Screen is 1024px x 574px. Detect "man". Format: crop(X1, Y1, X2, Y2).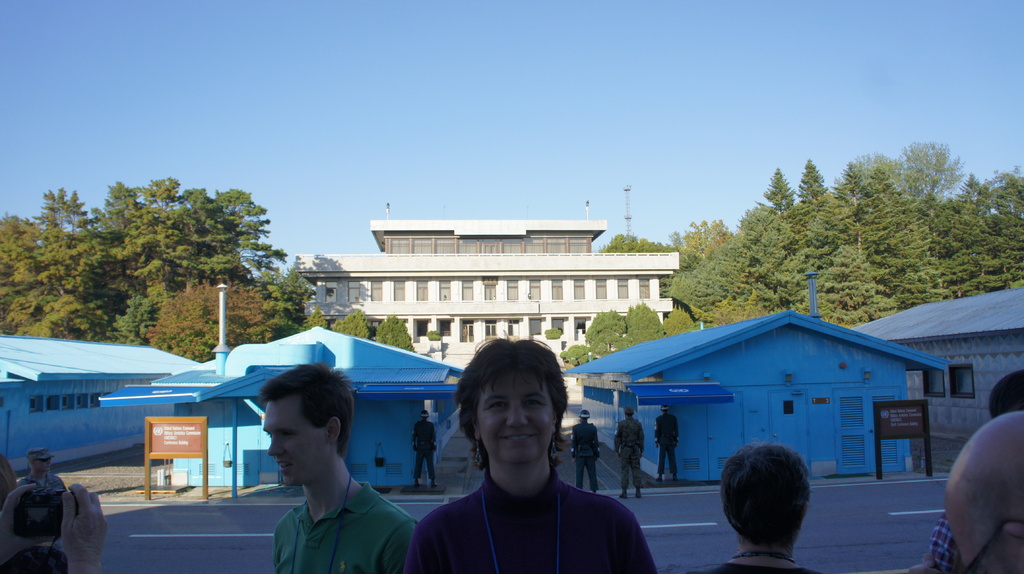
crop(618, 408, 641, 499).
